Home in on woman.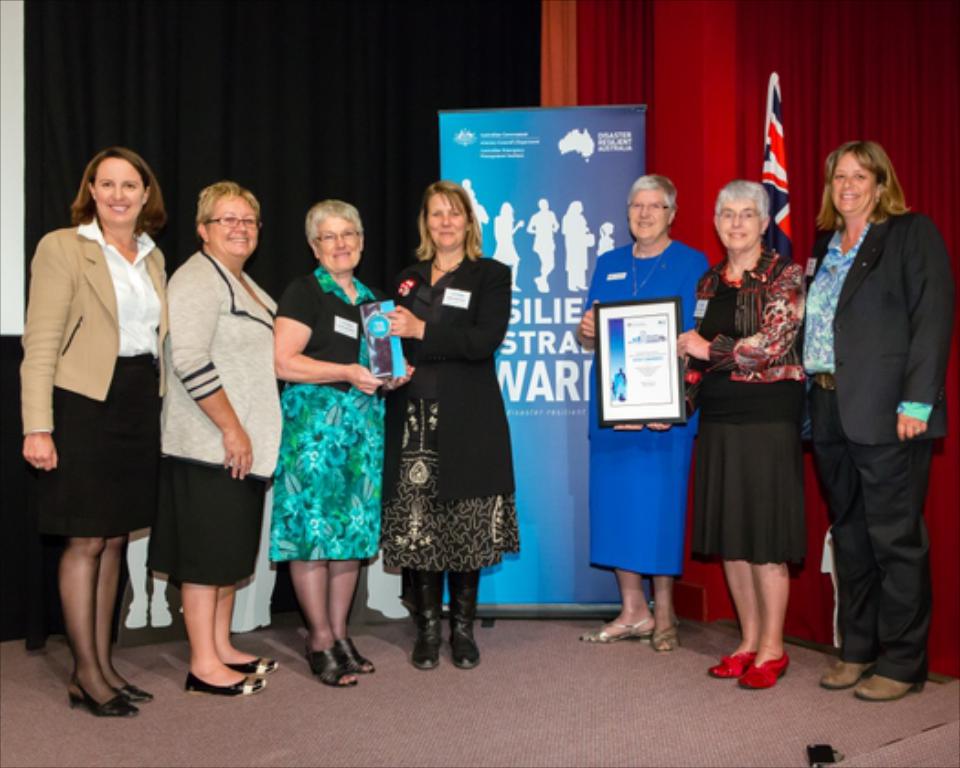
Homed in at {"x1": 15, "y1": 143, "x2": 174, "y2": 730}.
